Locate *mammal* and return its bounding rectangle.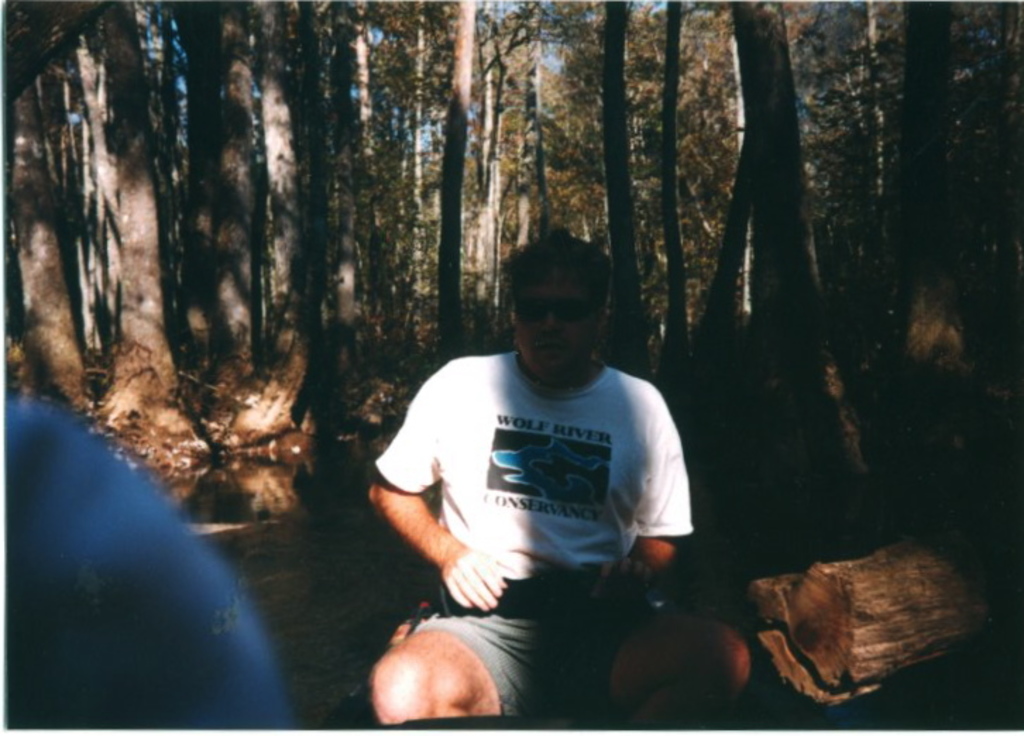
bbox(355, 217, 757, 694).
